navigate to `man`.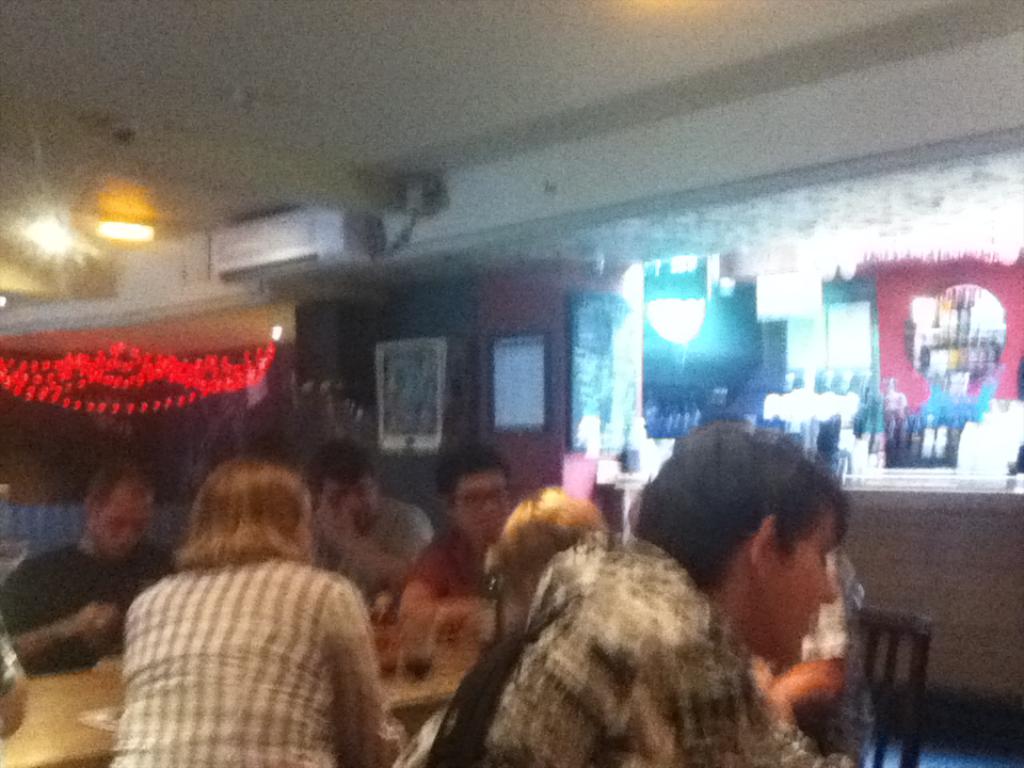
Navigation target: BBox(0, 464, 175, 668).
